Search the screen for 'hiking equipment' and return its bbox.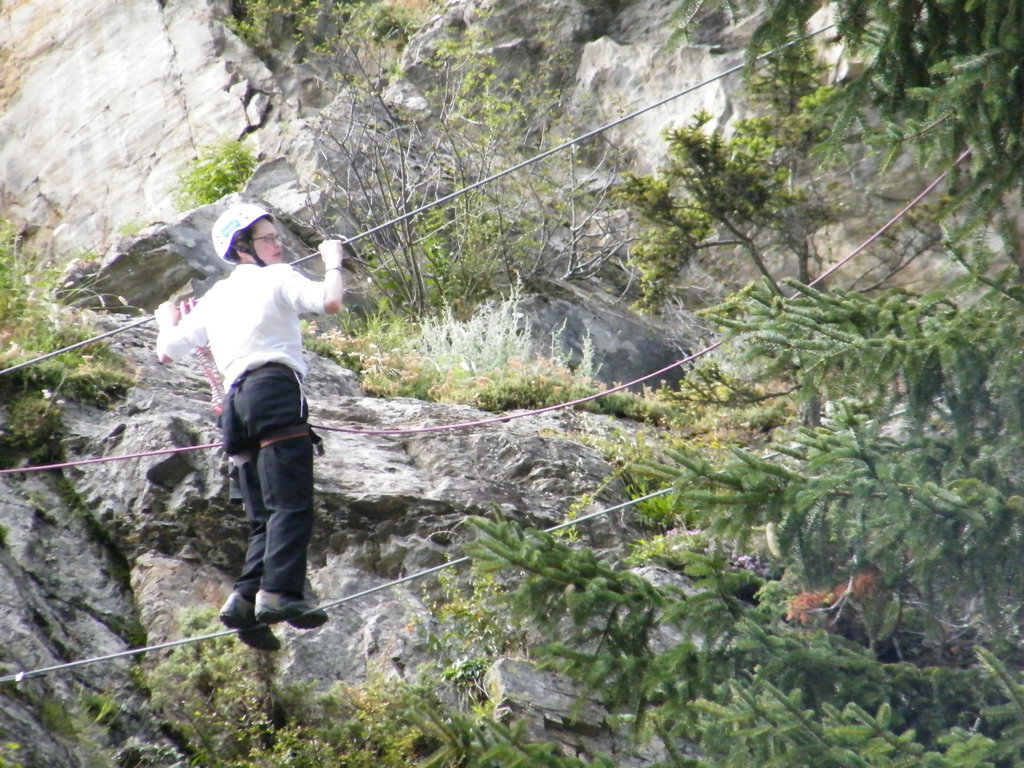
Found: 211/202/277/268.
